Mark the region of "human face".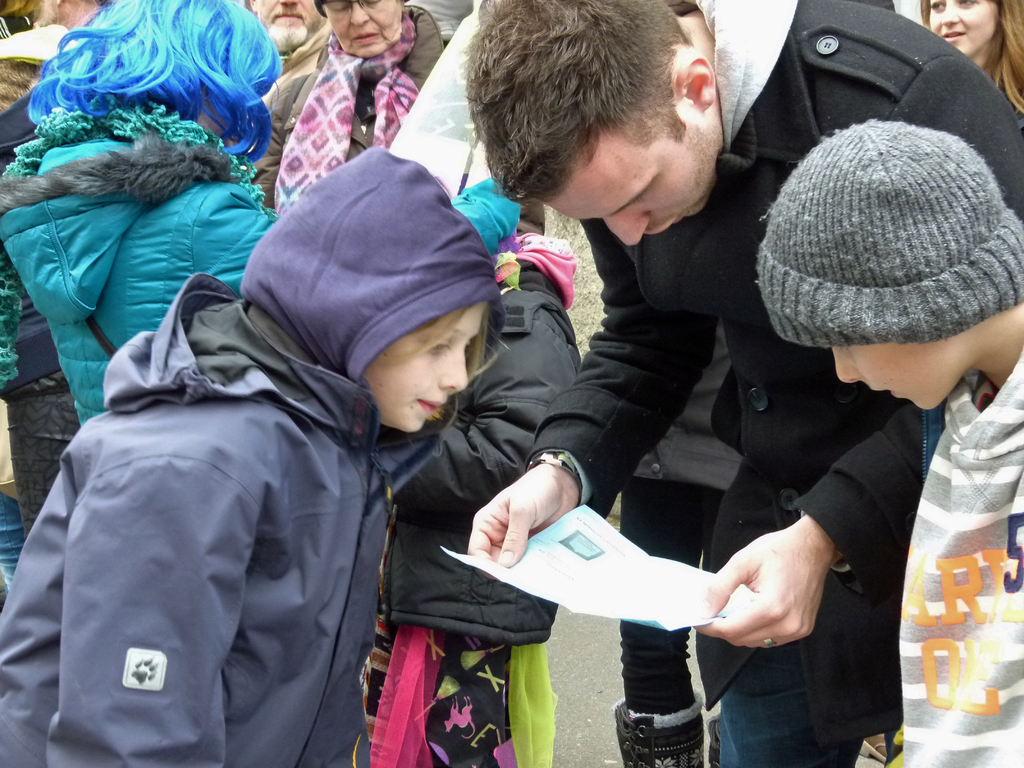
Region: (257,0,316,49).
